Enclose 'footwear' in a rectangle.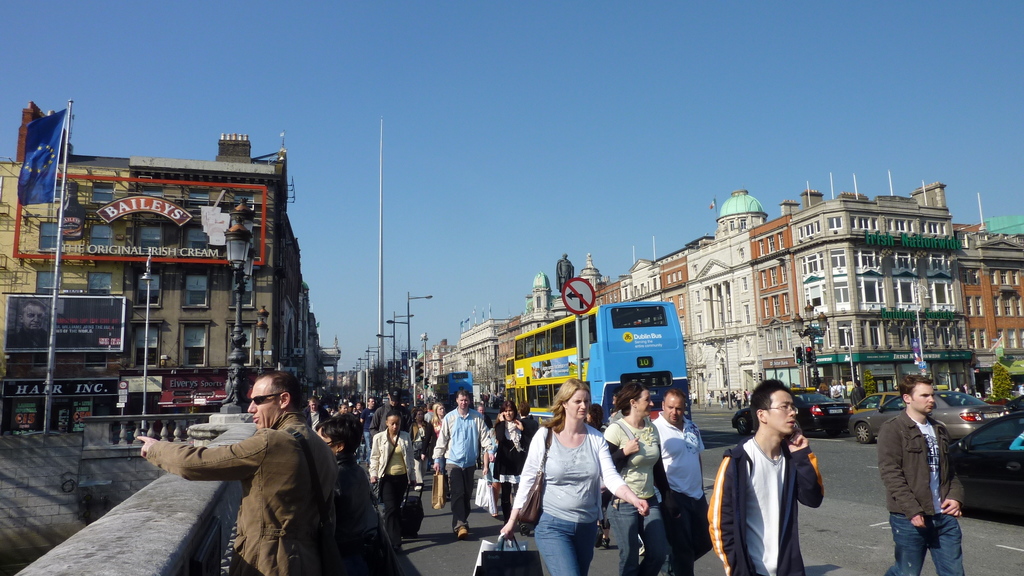
box=[637, 543, 646, 557].
